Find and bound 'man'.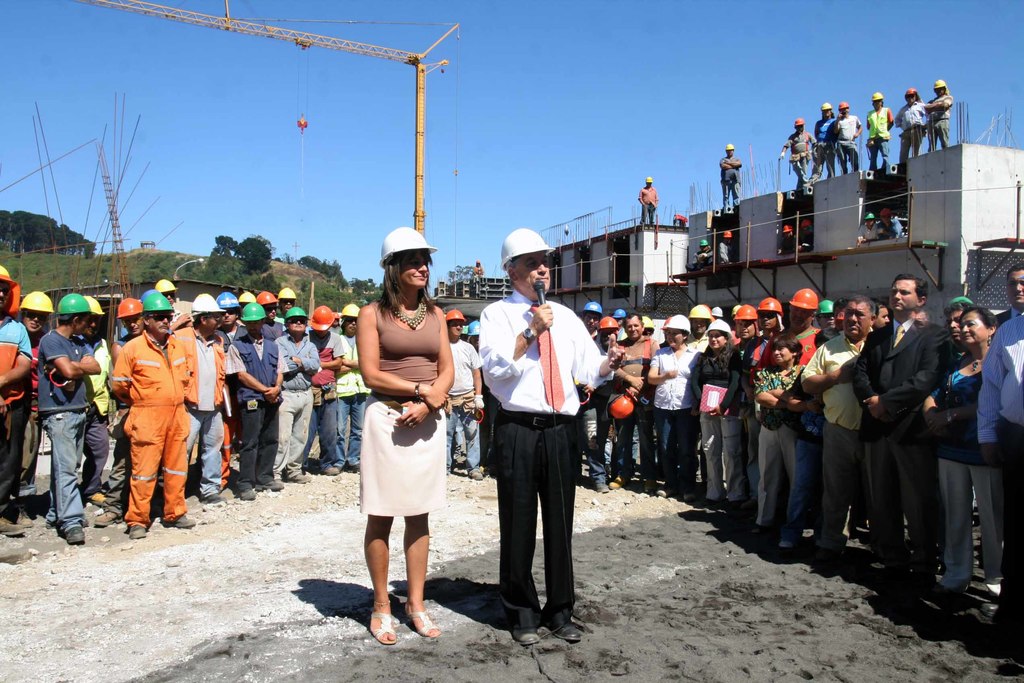
Bound: [746,288,822,554].
